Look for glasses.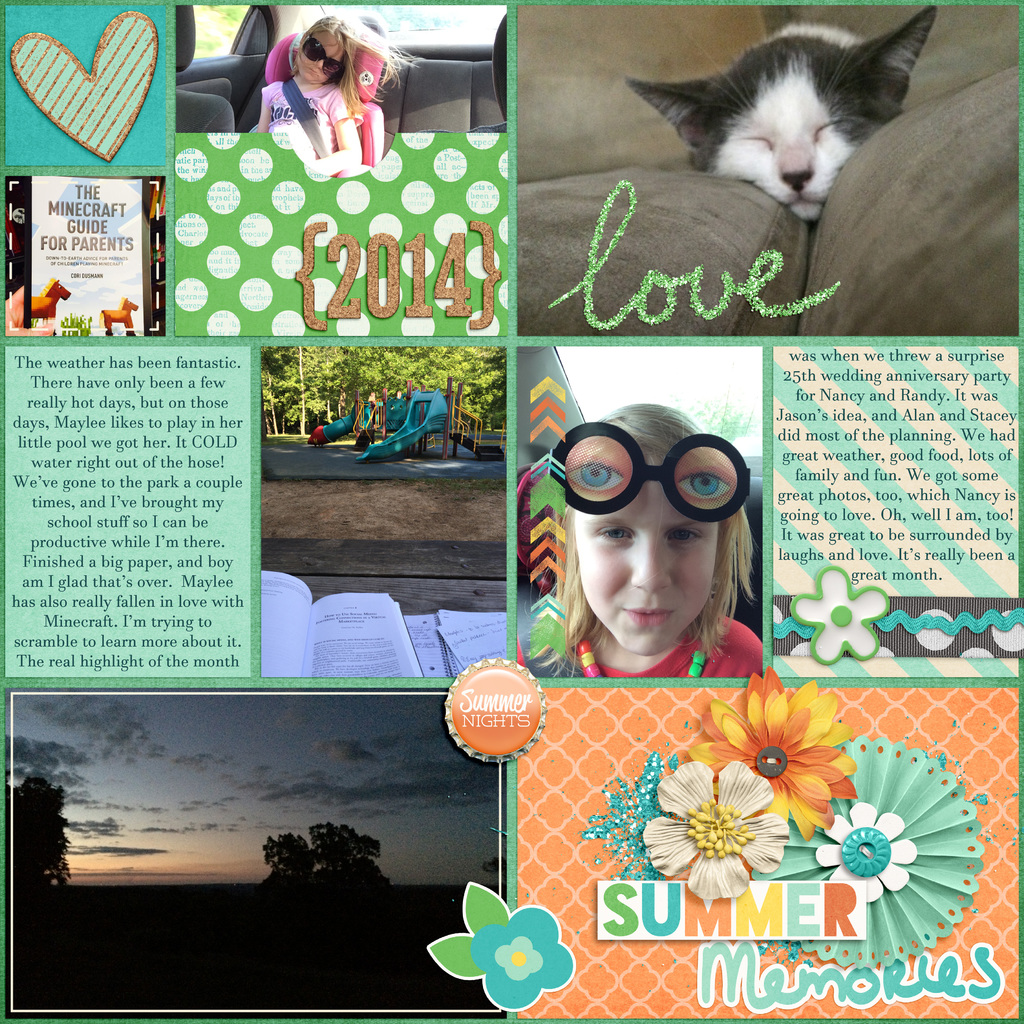
Found: bbox=[561, 443, 761, 541].
